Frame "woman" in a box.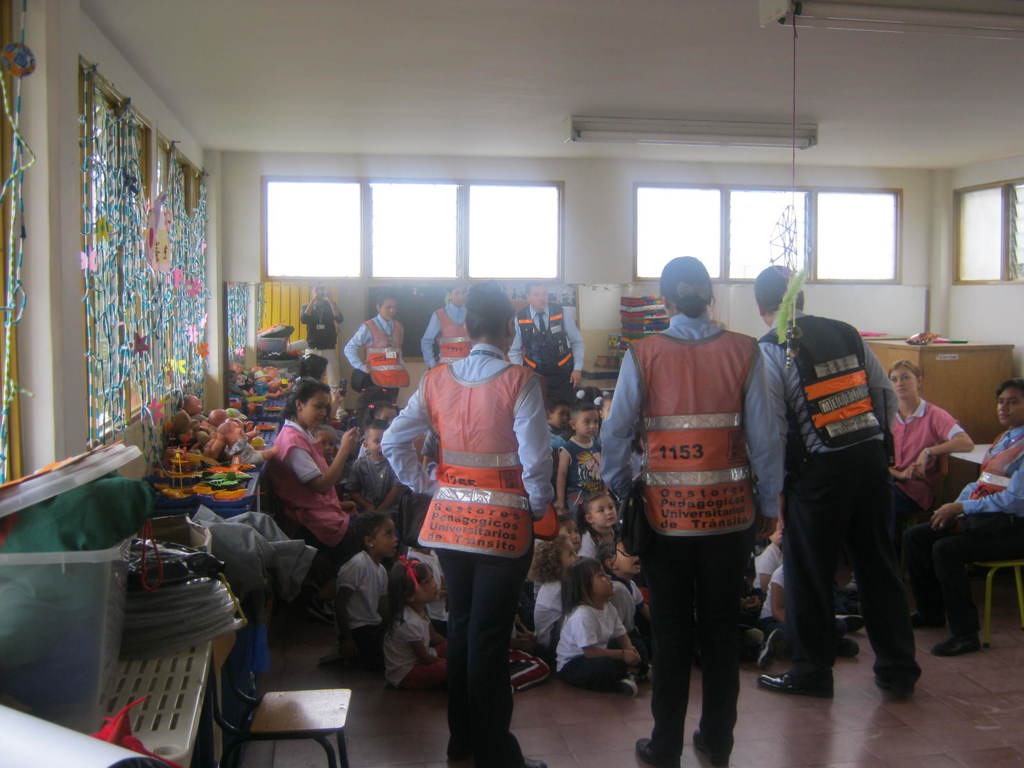
[372, 271, 563, 767].
